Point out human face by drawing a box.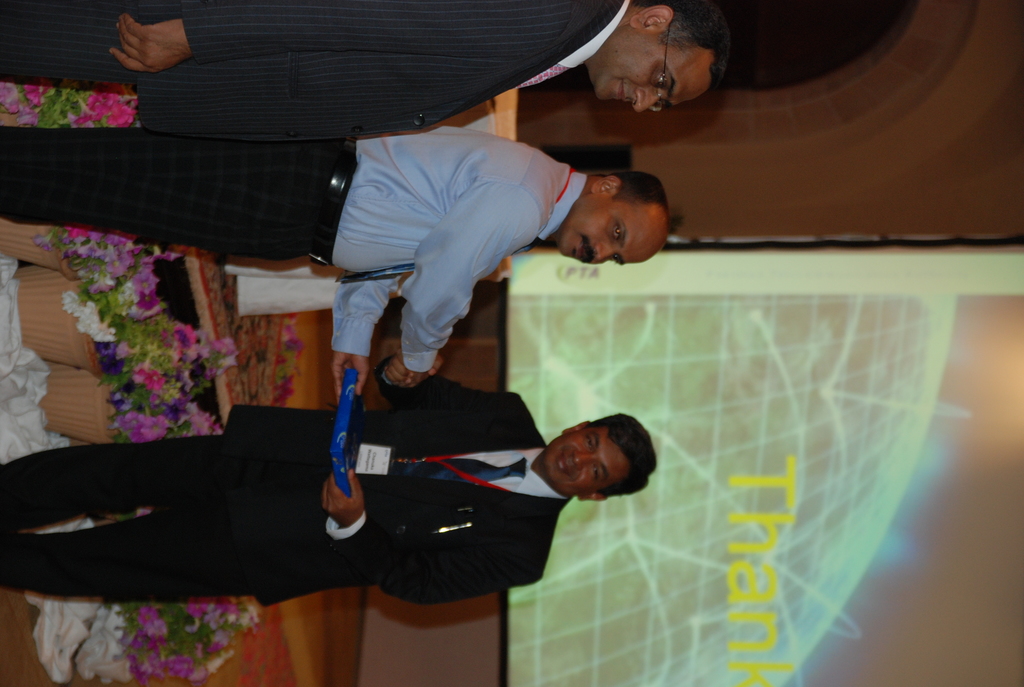
rect(600, 31, 706, 113).
